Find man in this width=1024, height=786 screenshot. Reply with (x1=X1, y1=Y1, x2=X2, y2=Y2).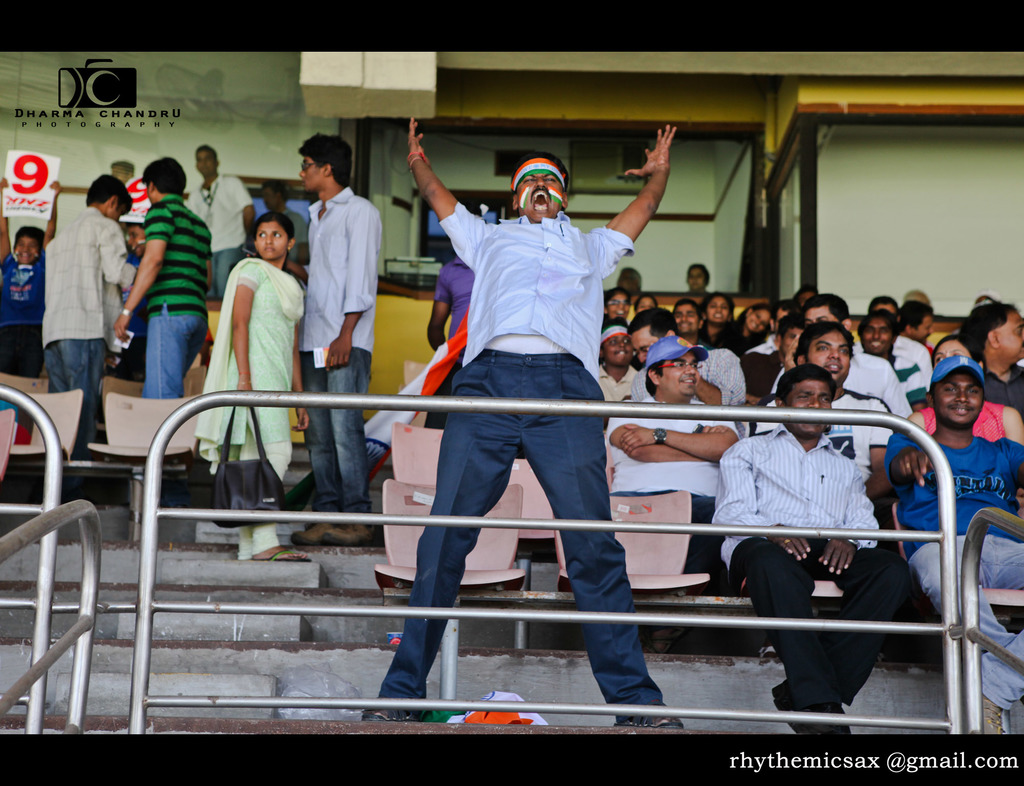
(x1=958, y1=308, x2=1023, y2=415).
